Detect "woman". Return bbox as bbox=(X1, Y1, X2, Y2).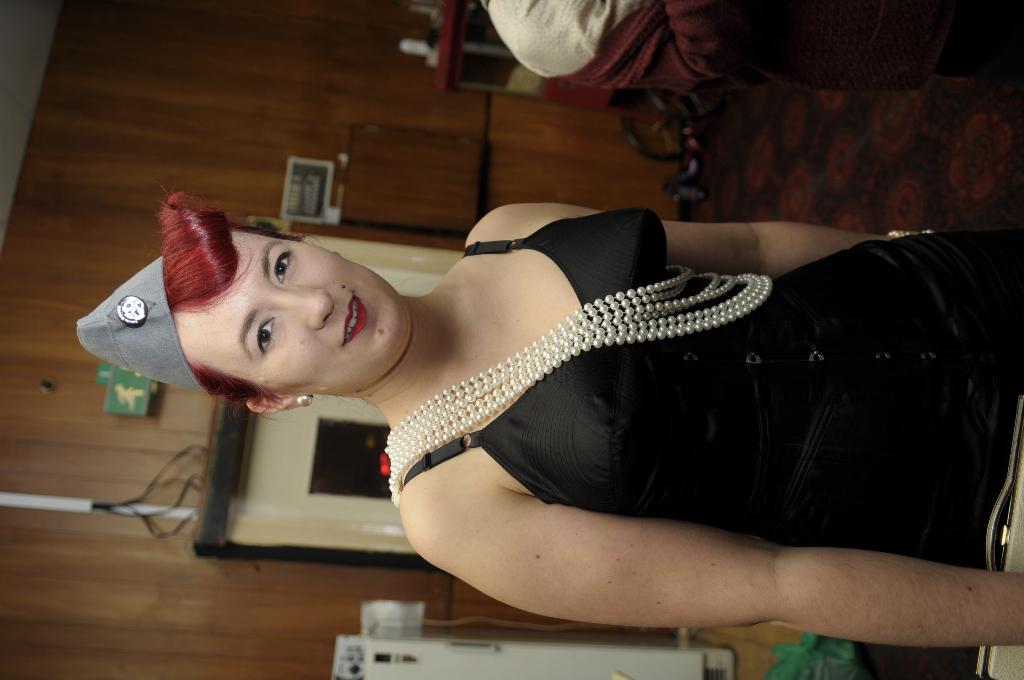
bbox=(91, 129, 1023, 634).
